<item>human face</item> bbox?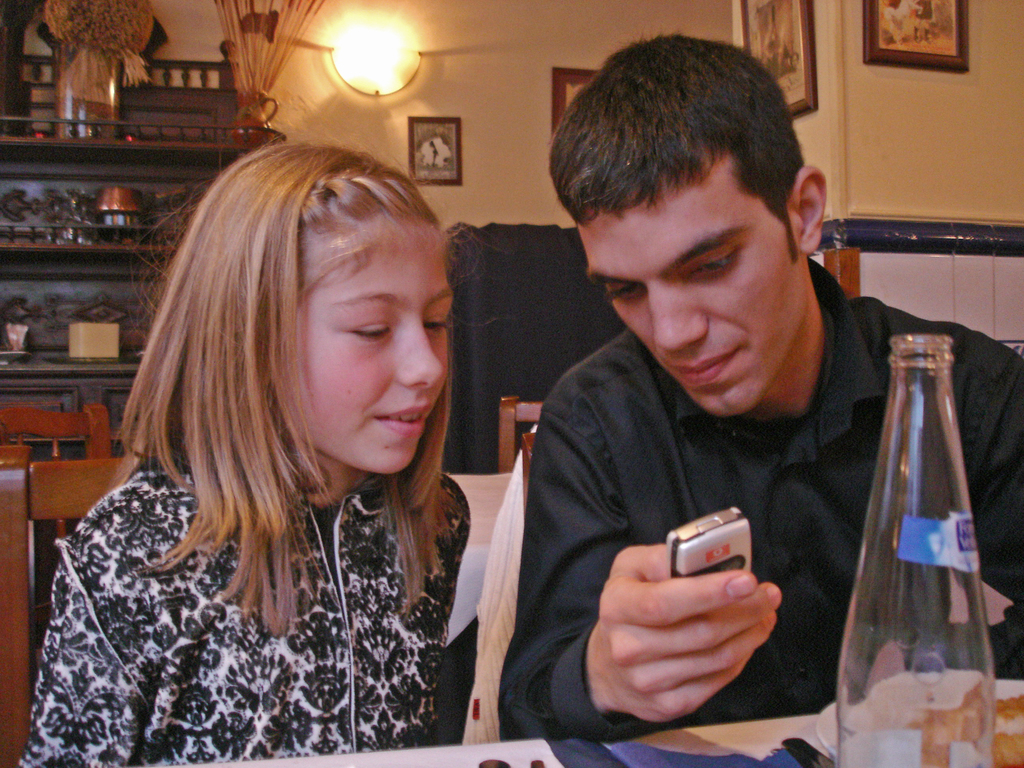
(300, 212, 452, 475)
